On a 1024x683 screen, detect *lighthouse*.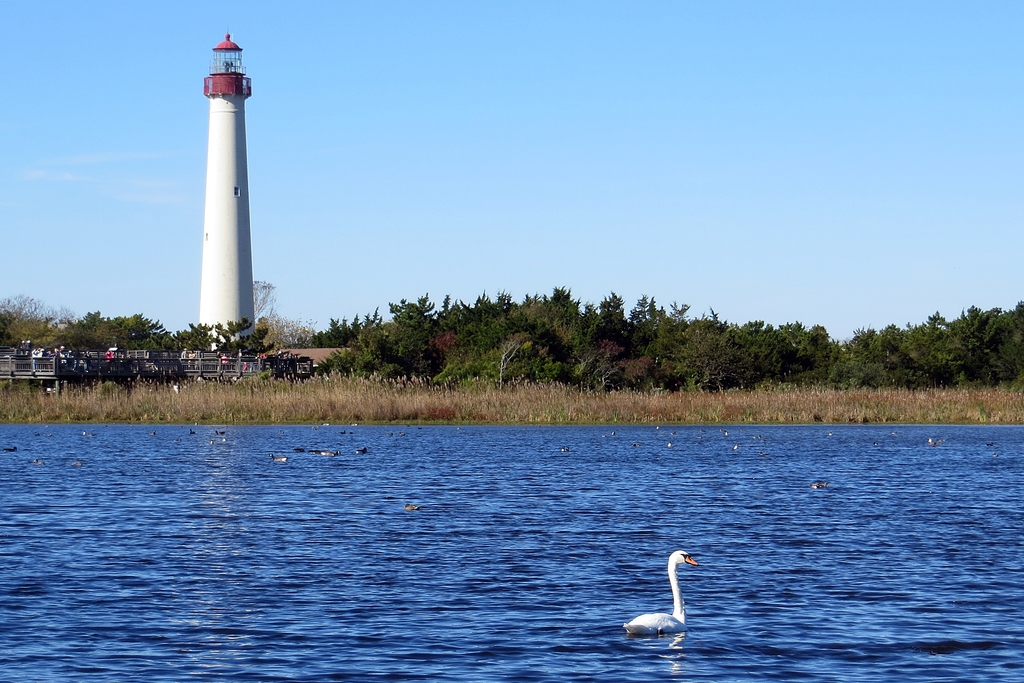
163:29:273:374.
